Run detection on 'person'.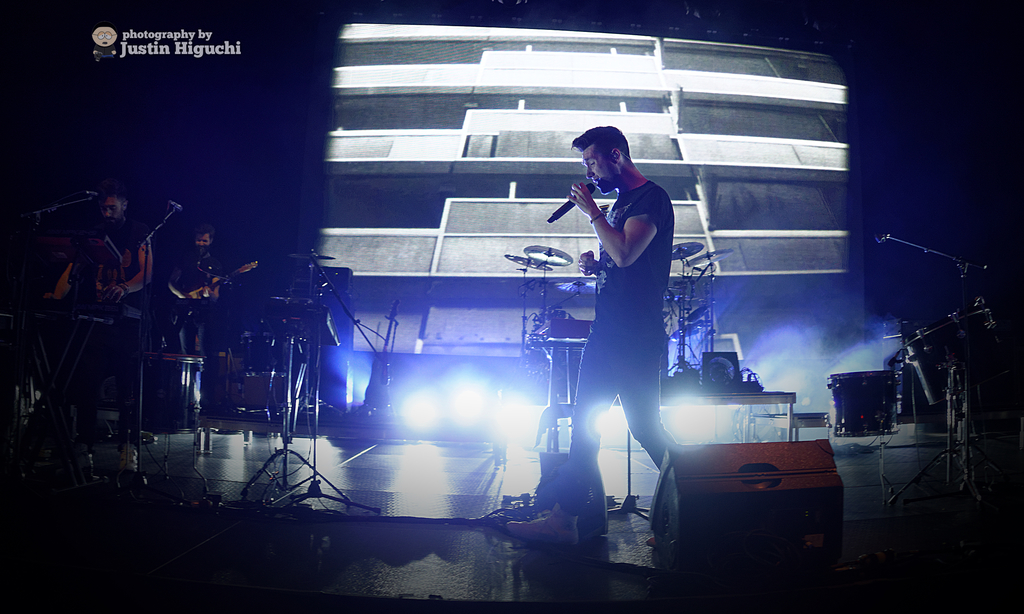
Result: crop(169, 216, 225, 430).
